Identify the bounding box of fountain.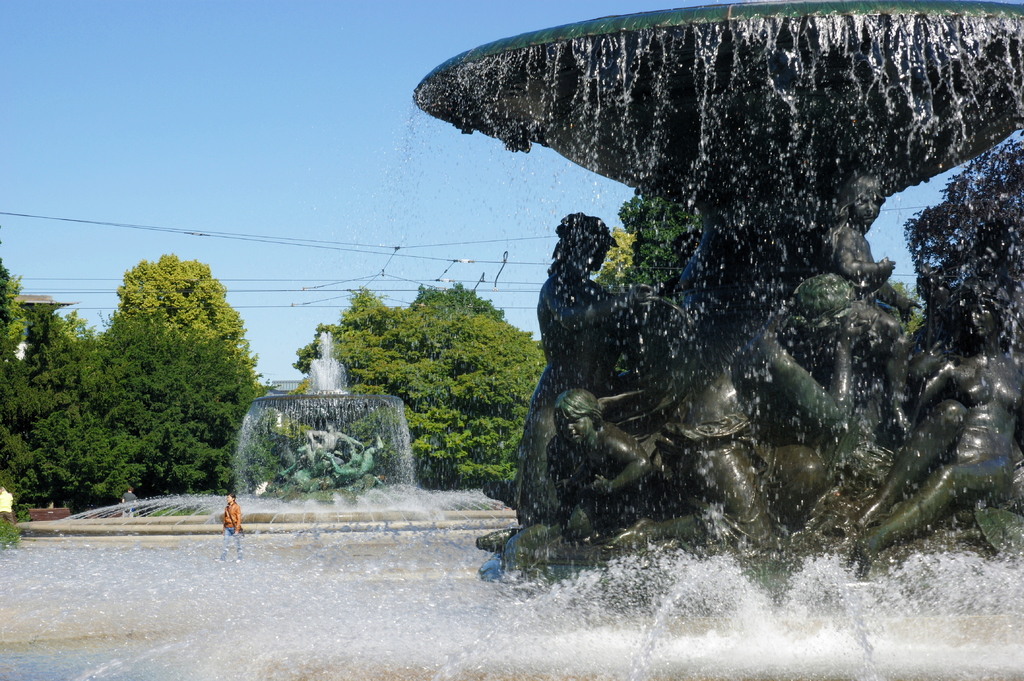
(left=436, top=40, right=995, bottom=589).
